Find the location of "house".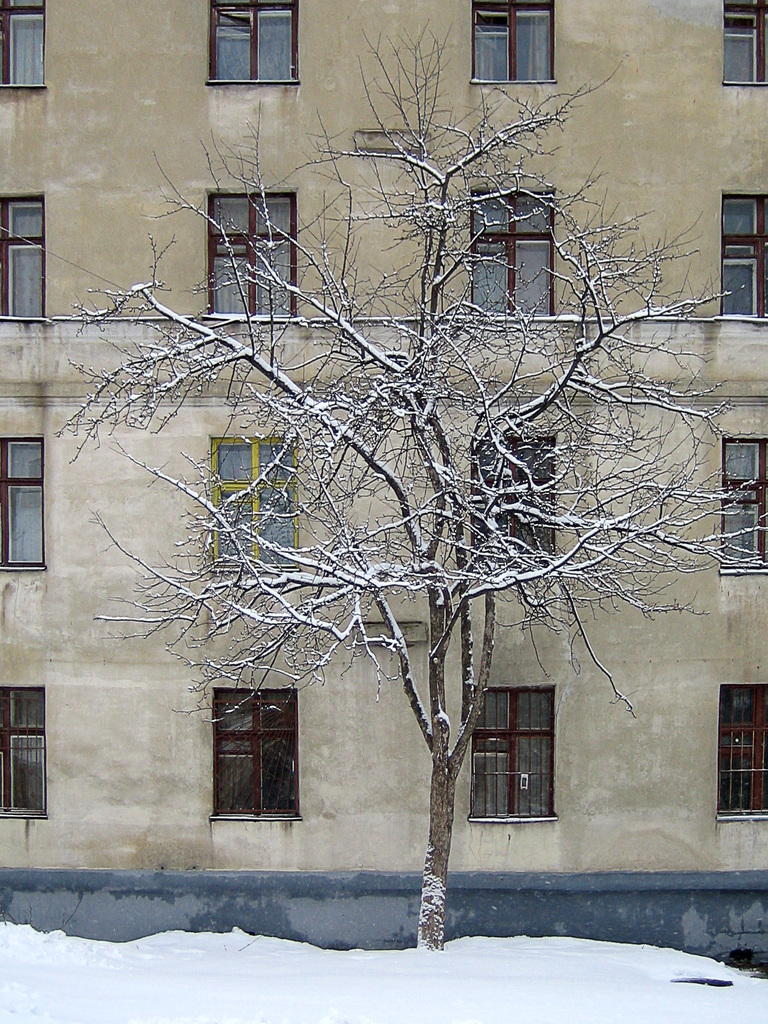
Location: left=0, top=0, right=767, bottom=892.
